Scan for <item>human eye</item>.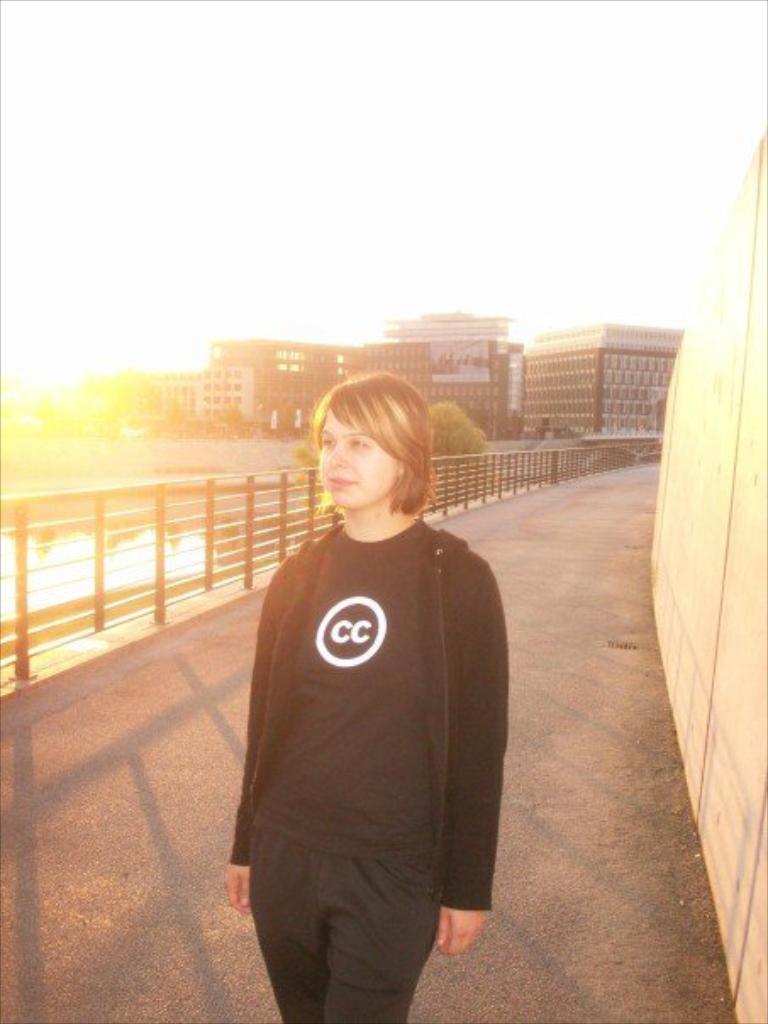
Scan result: 314/431/332/448.
